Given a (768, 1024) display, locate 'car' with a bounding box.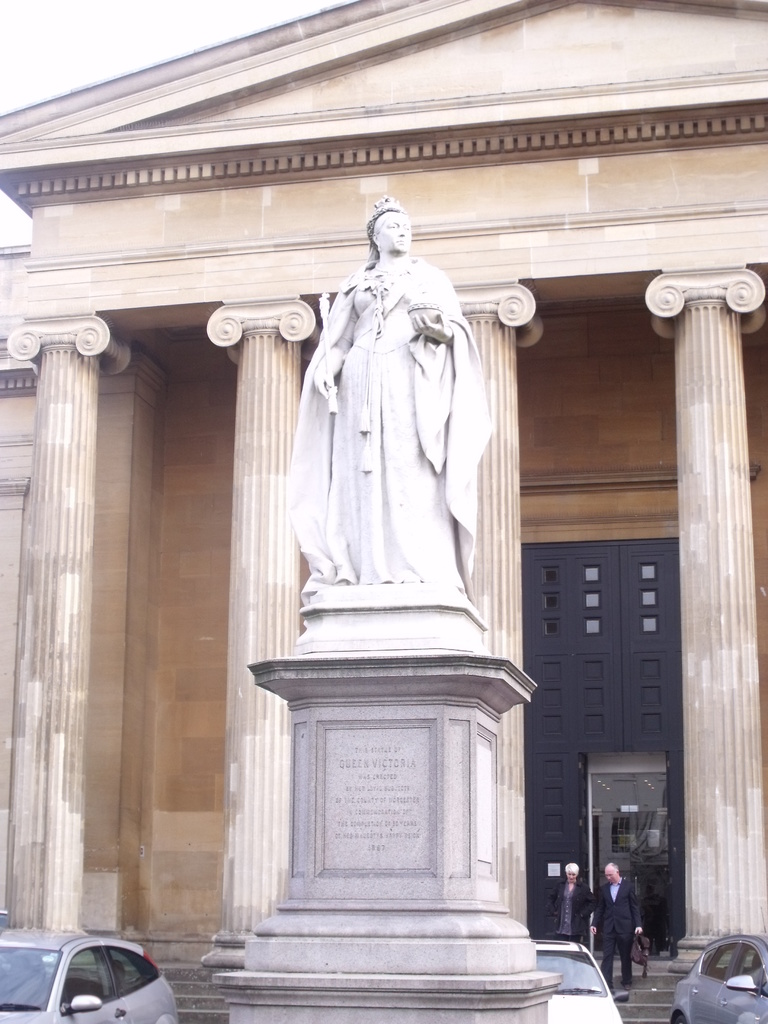
Located: box(532, 938, 630, 1023).
